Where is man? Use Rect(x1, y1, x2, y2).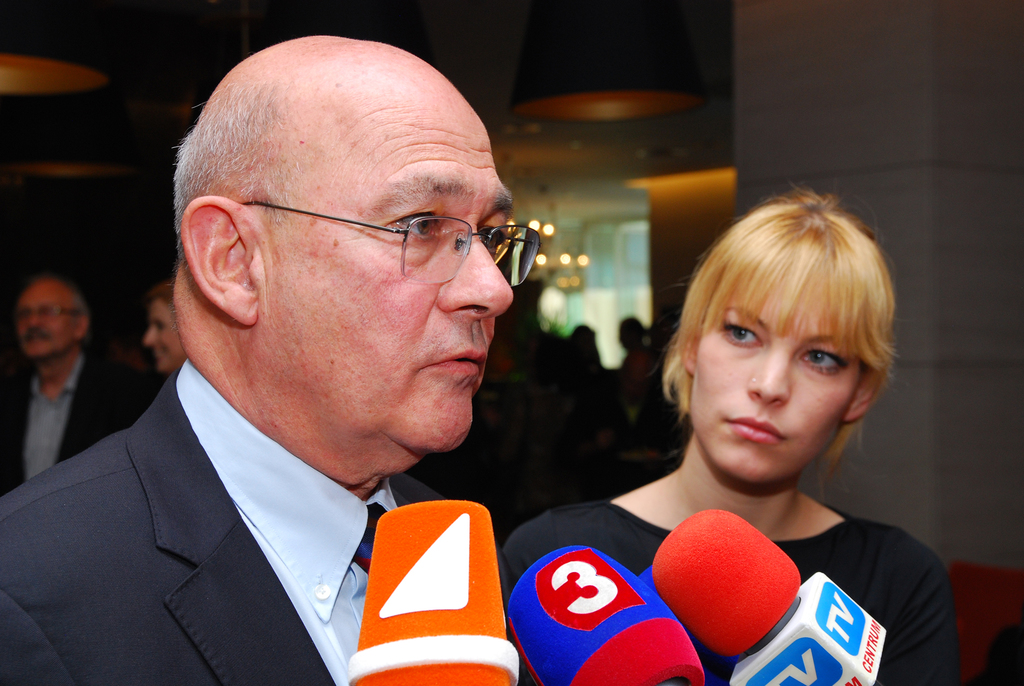
Rect(0, 277, 152, 494).
